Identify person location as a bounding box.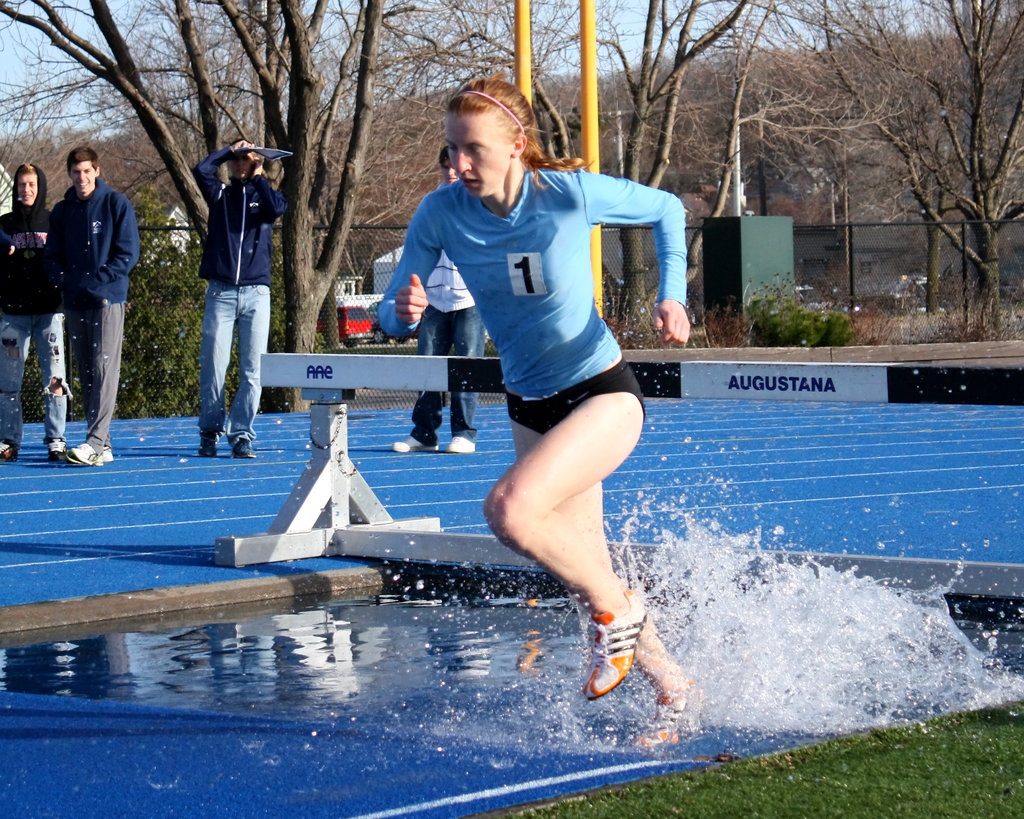
x1=58, y1=152, x2=136, y2=476.
